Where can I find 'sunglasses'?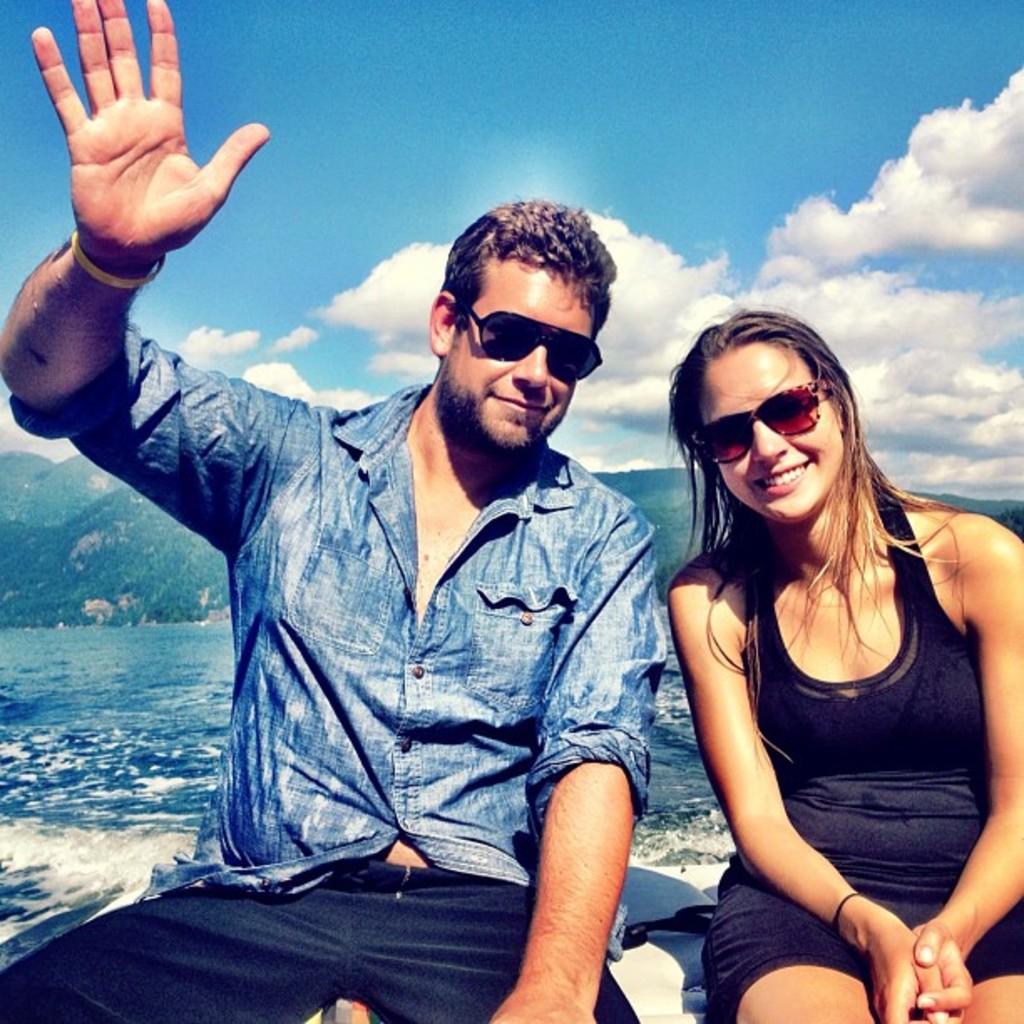
You can find it at [684,378,832,463].
